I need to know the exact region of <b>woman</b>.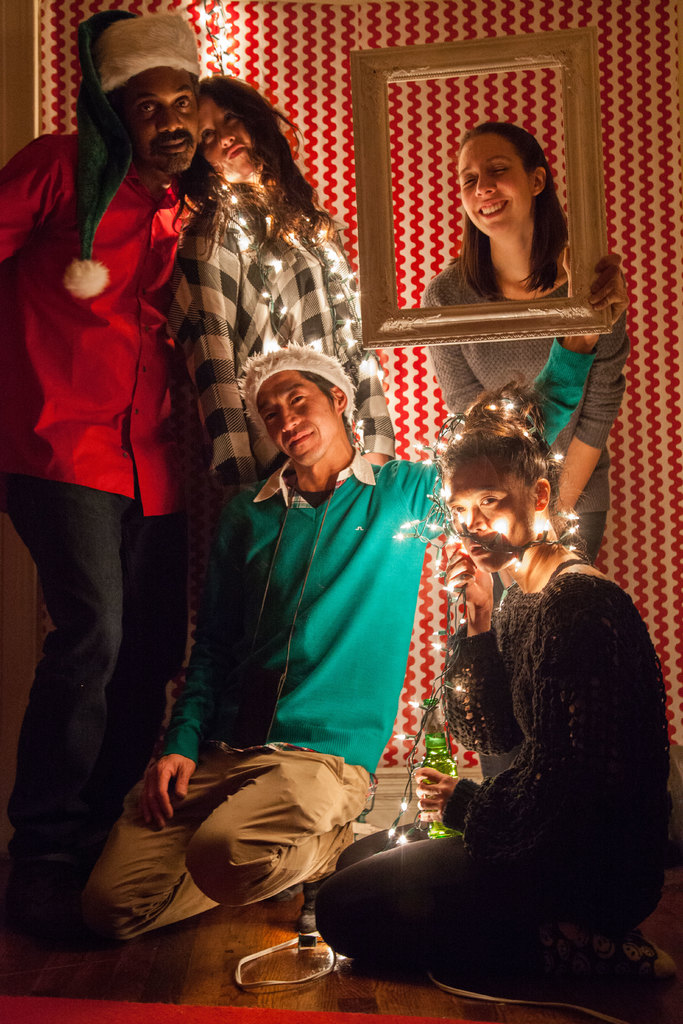
Region: 75:241:627:941.
